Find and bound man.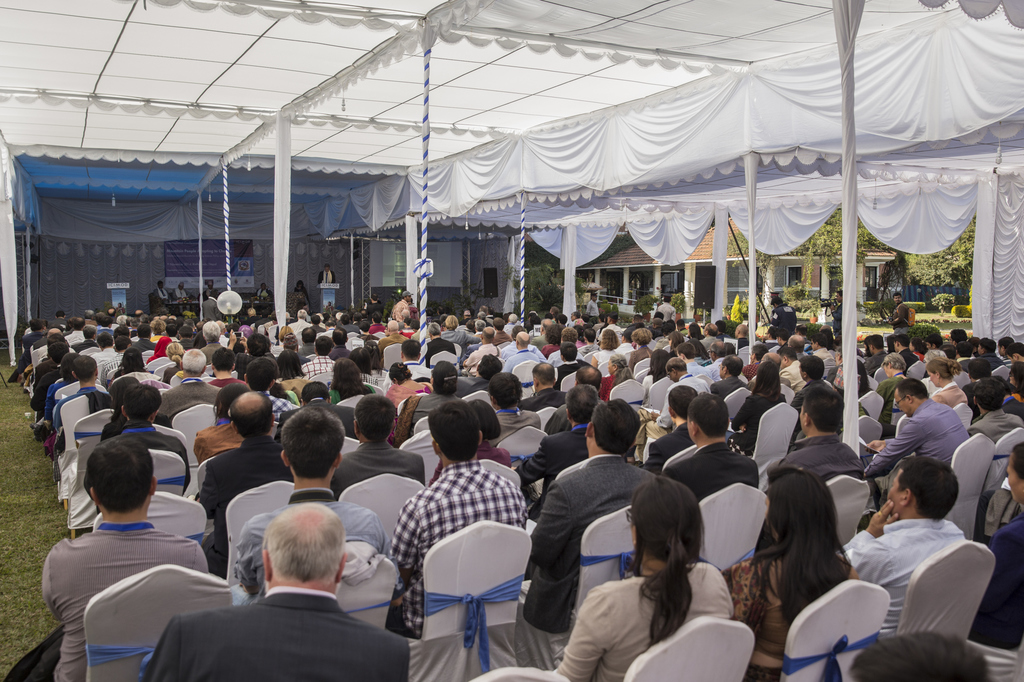
Bound: box(782, 347, 794, 385).
